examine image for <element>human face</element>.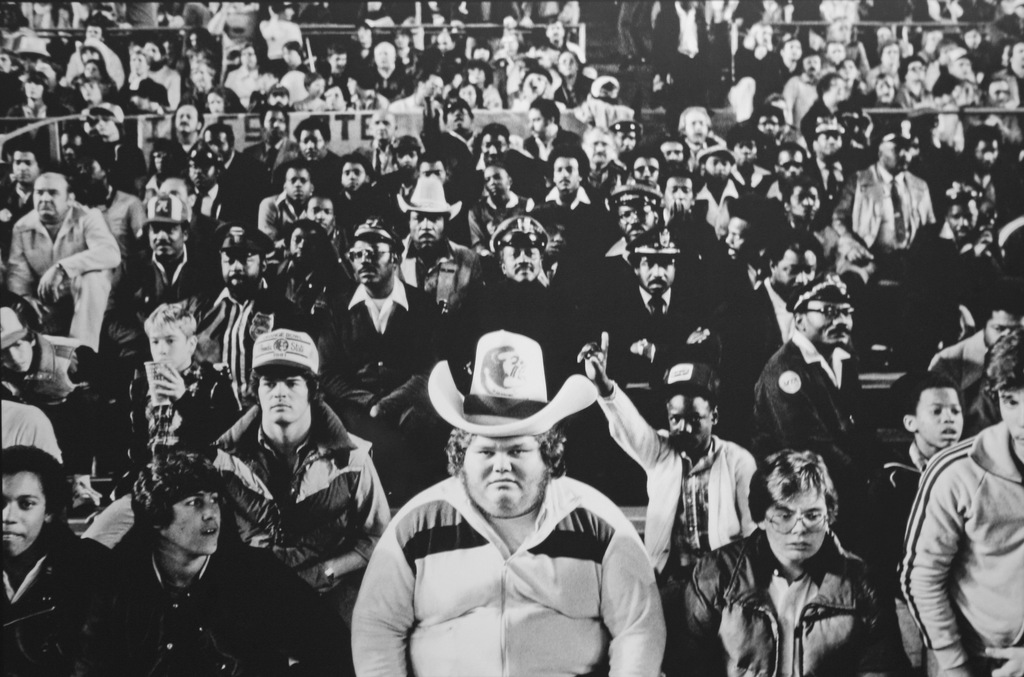
Examination result: [left=371, top=115, right=395, bottom=140].
